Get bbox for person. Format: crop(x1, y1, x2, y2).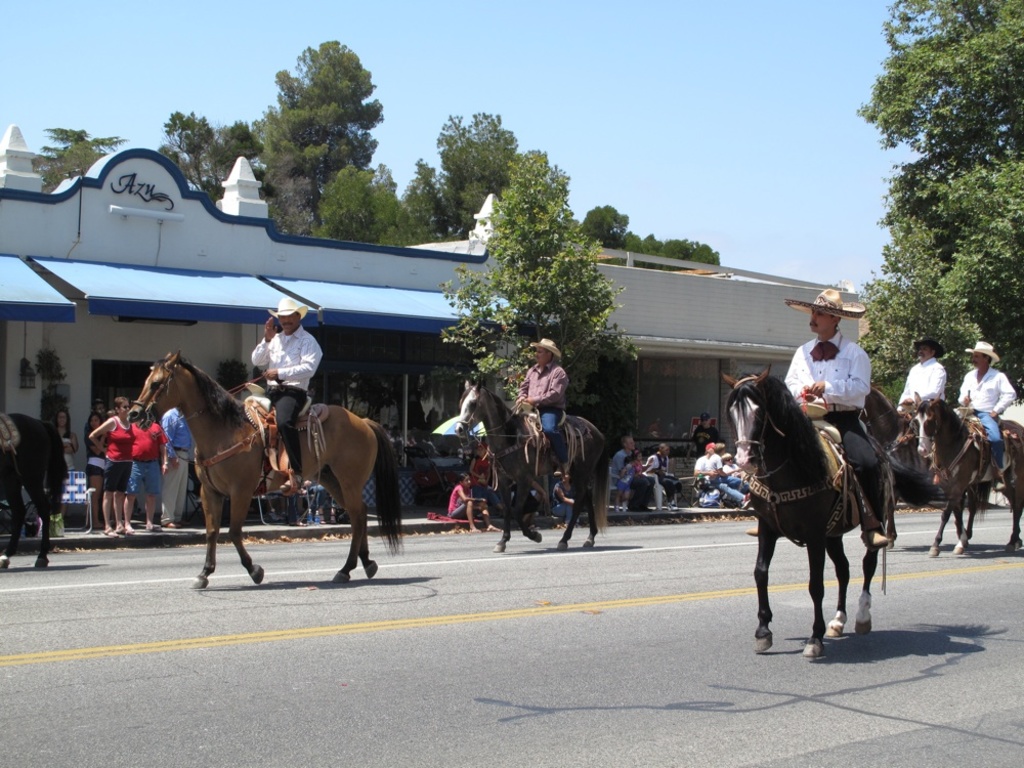
crop(453, 472, 498, 535).
